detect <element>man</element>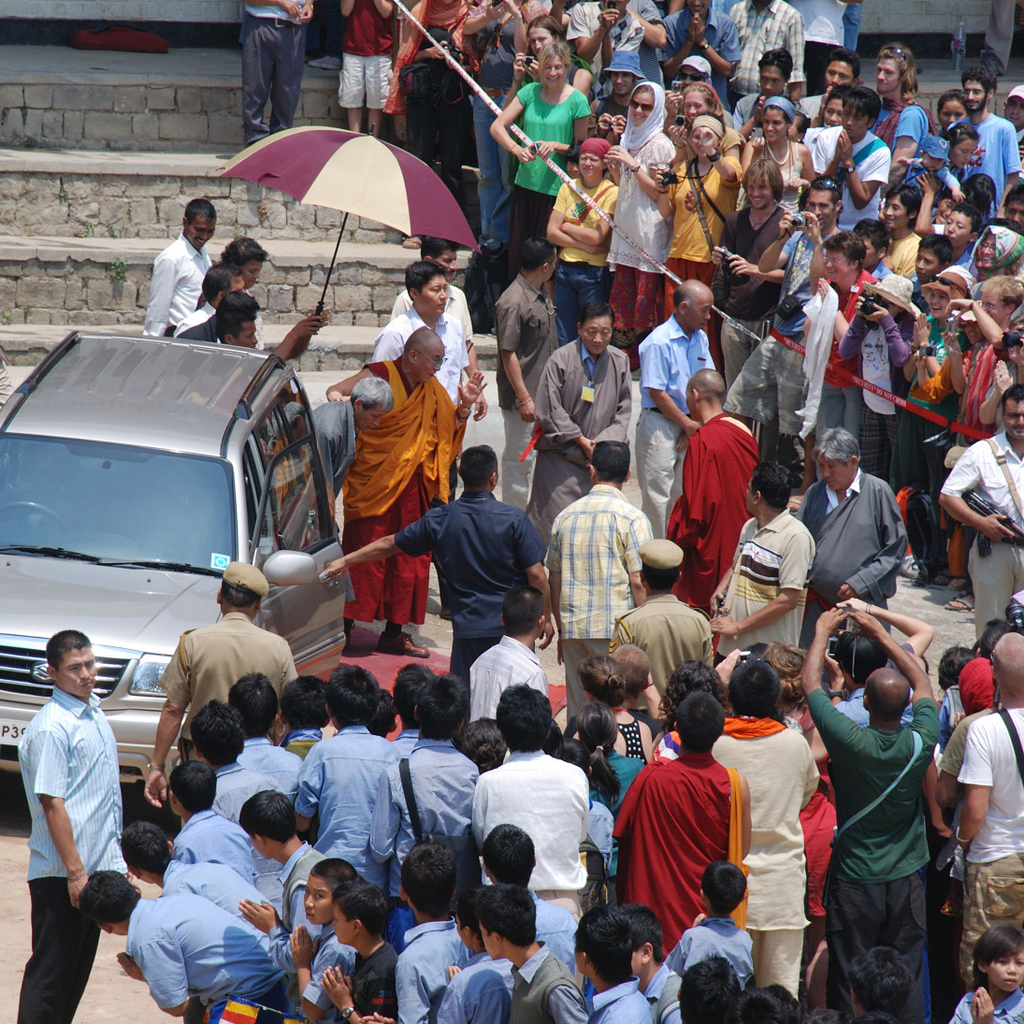
<region>718, 0, 812, 93</region>
